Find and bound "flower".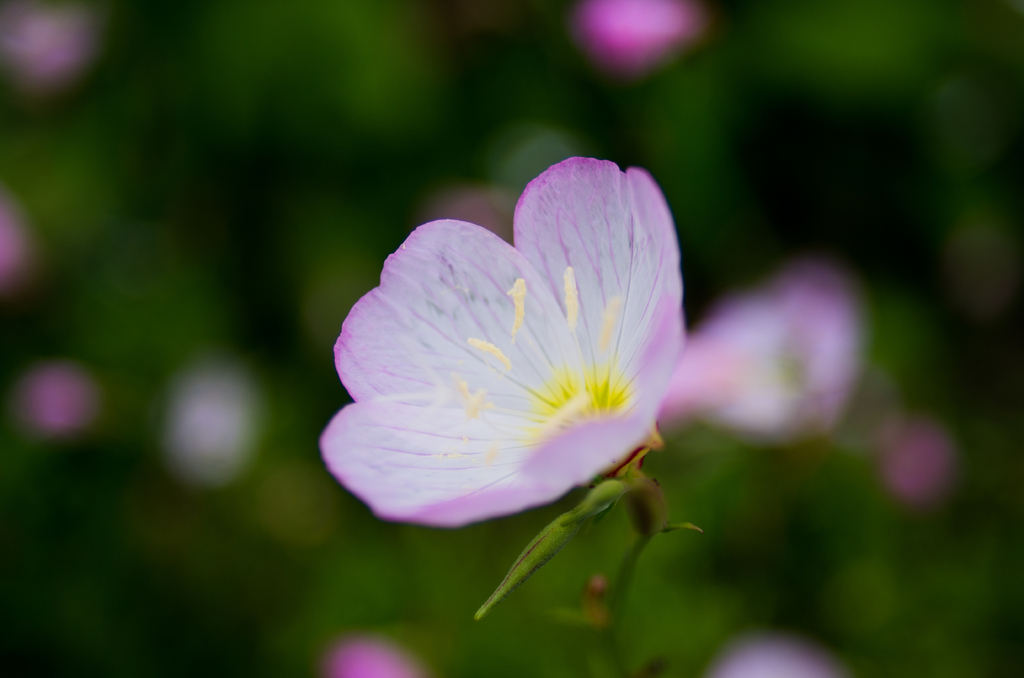
Bound: pyautogui.locateOnScreen(320, 159, 682, 524).
